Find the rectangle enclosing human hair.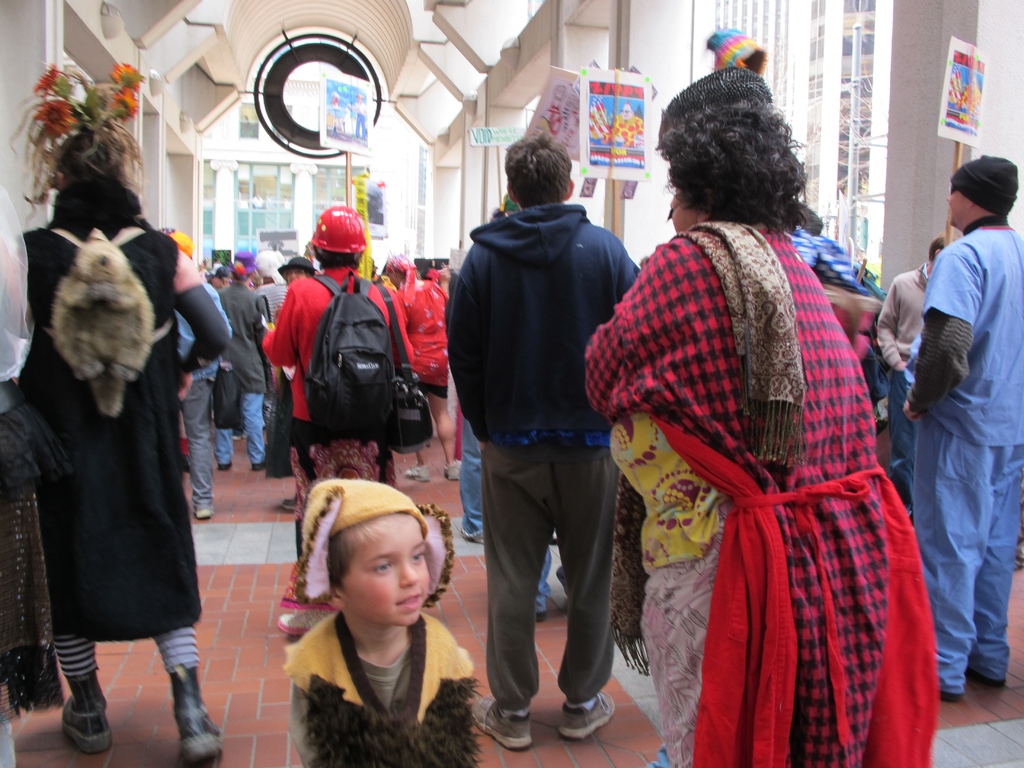
crop(50, 125, 124, 185).
